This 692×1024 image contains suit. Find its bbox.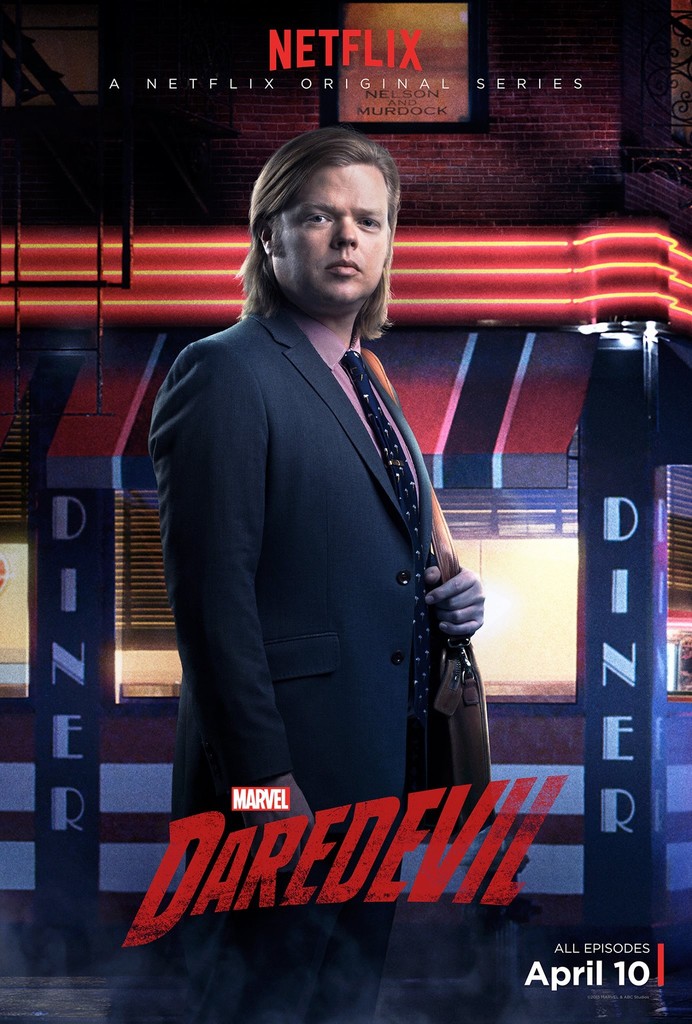
region(137, 259, 499, 862).
